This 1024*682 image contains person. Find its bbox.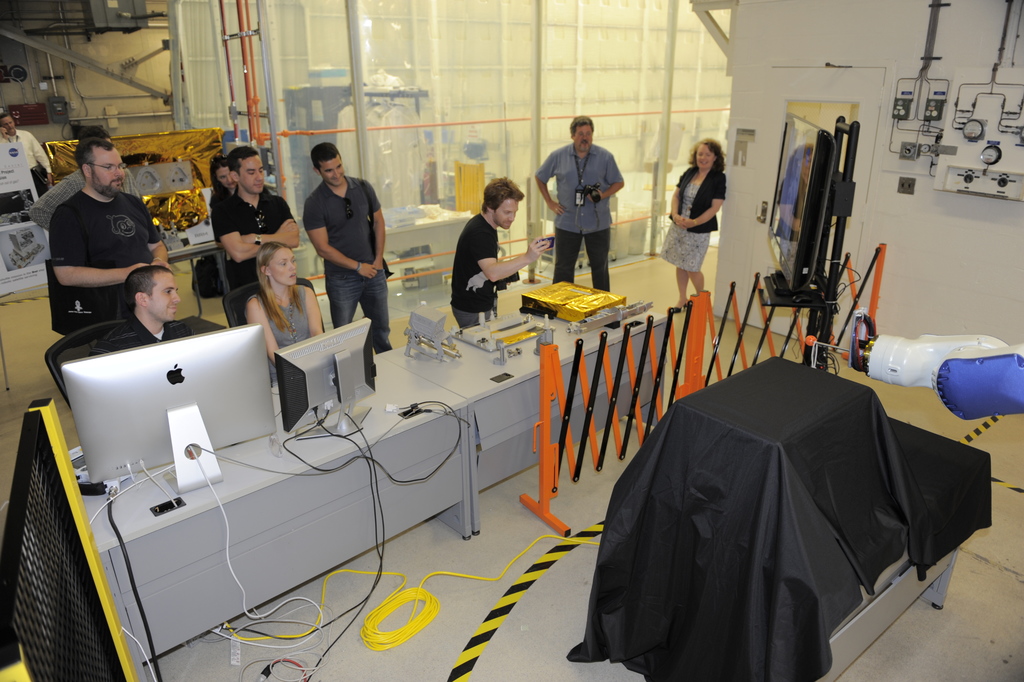
[448,183,551,334].
